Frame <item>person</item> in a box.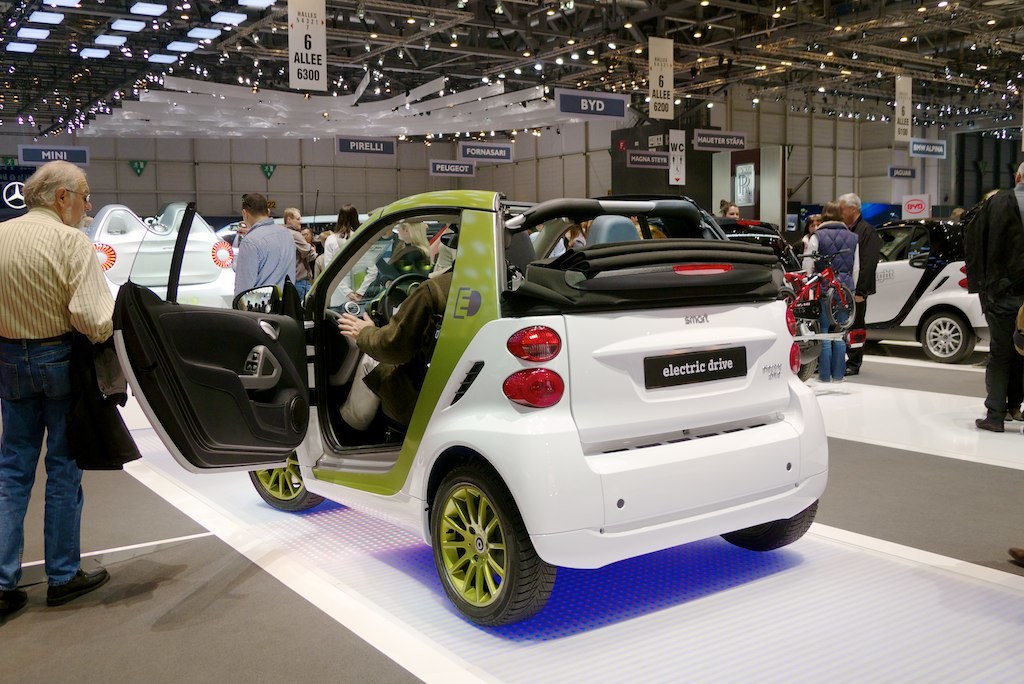
334/261/459/432.
